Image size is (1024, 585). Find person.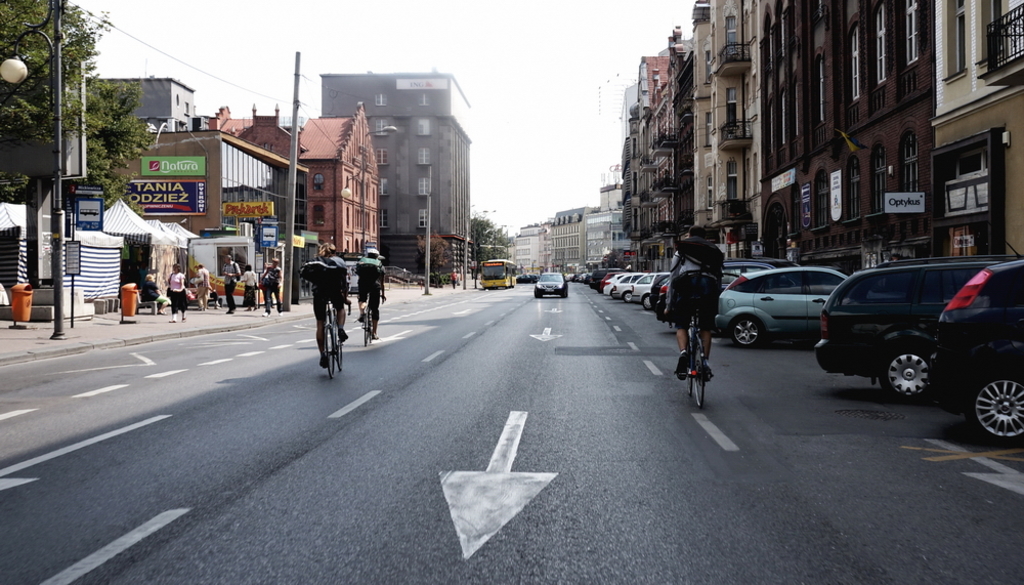
<bbox>169, 264, 189, 324</bbox>.
